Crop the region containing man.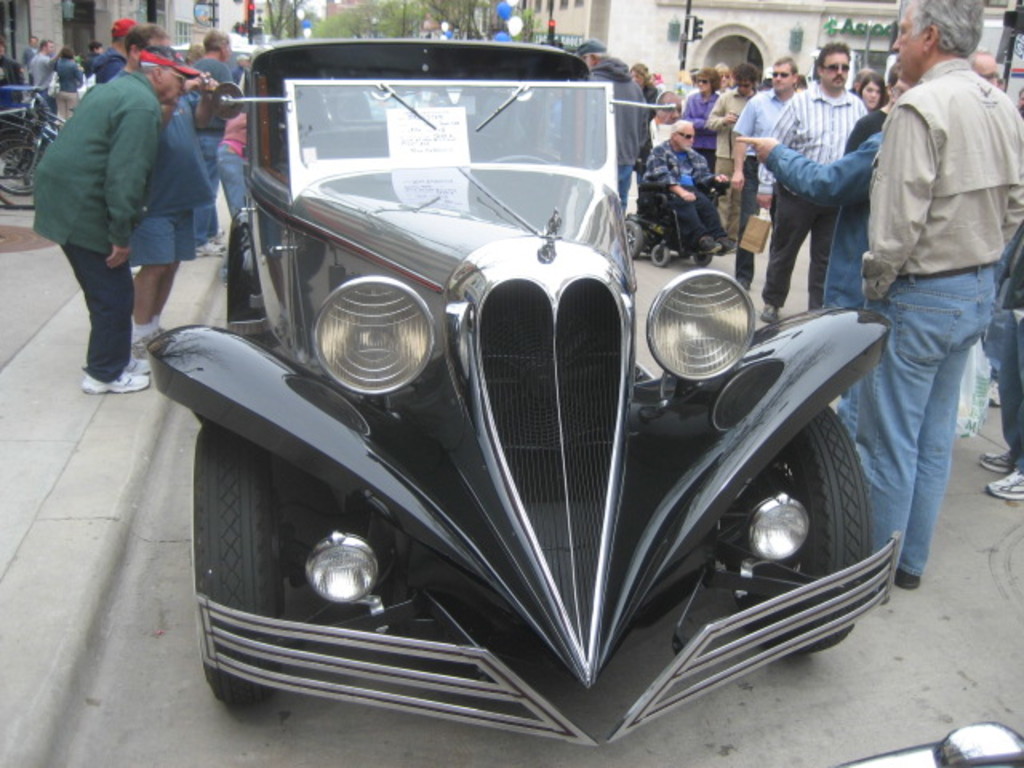
Crop region: {"x1": 731, "y1": 58, "x2": 797, "y2": 286}.
